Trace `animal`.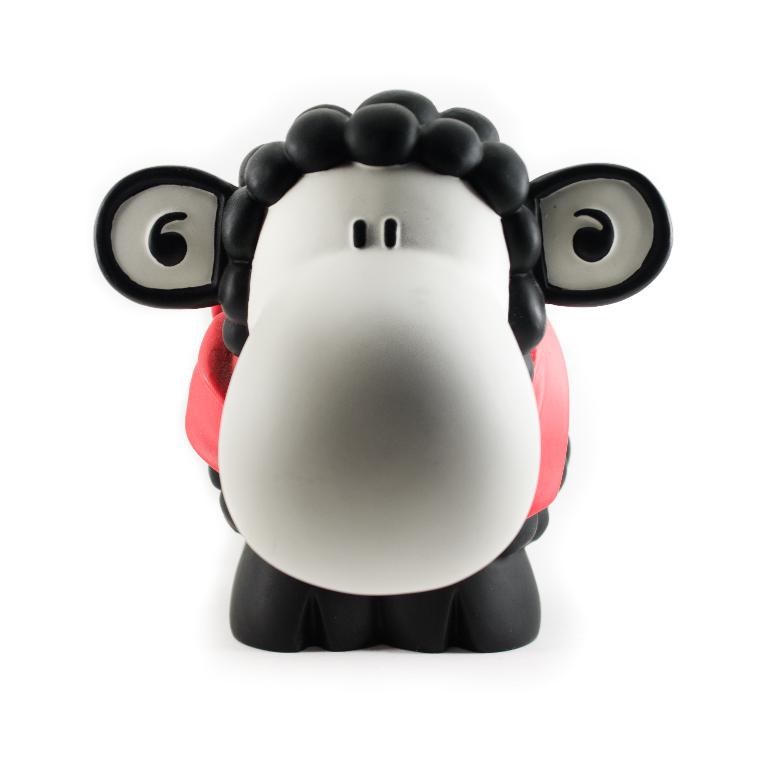
Traced to 92,88,672,650.
